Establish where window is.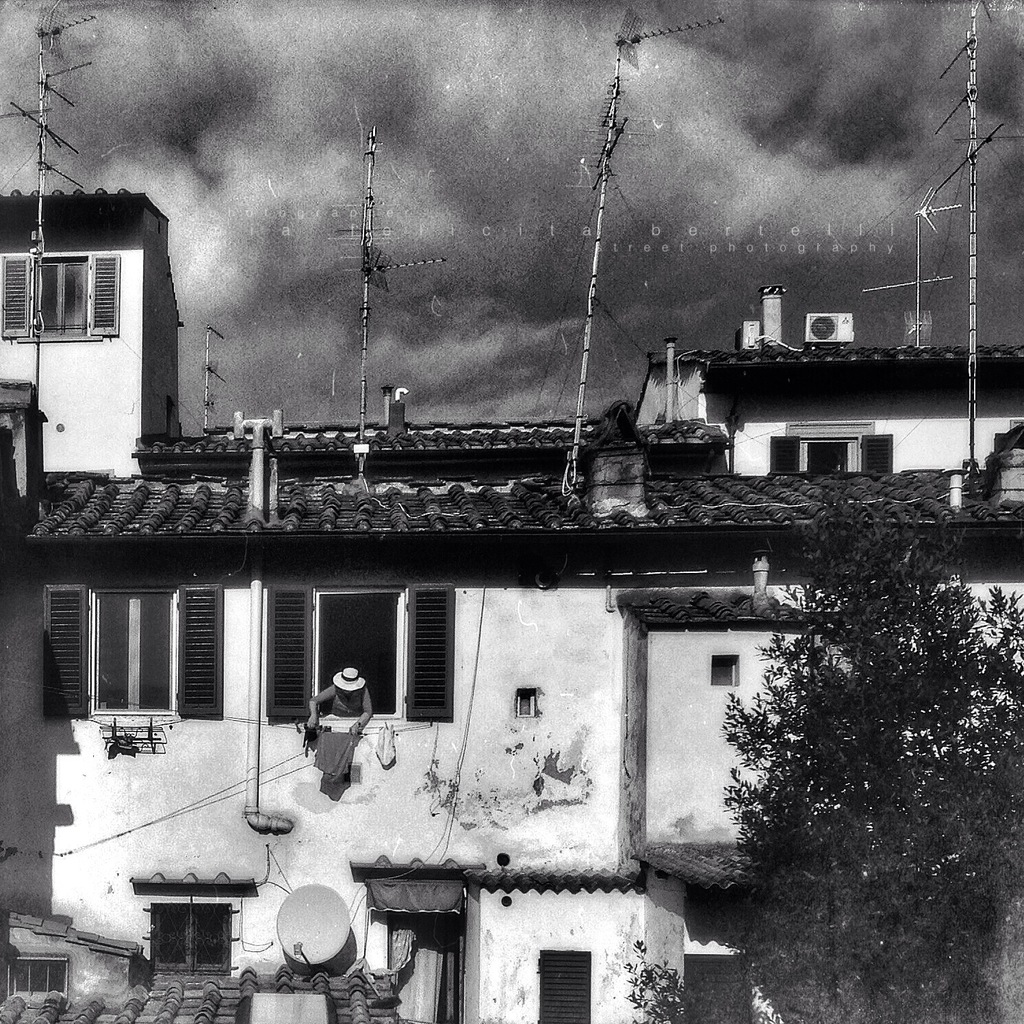
Established at bbox=(311, 589, 405, 720).
